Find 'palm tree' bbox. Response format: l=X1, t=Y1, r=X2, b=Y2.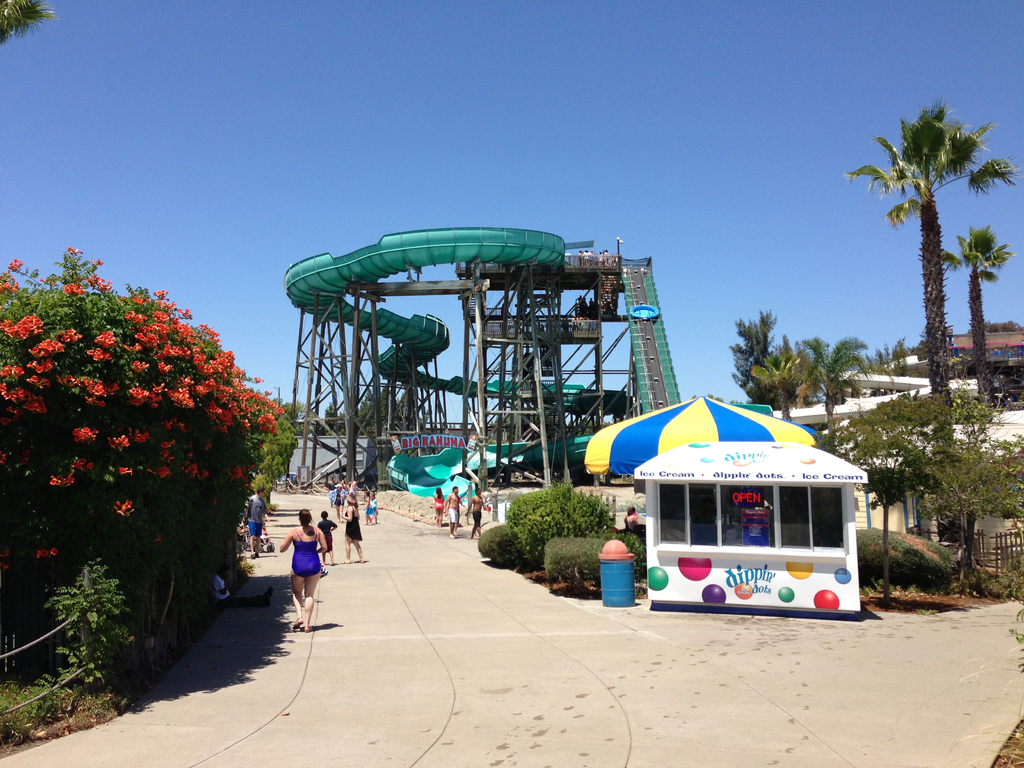
l=744, t=340, r=810, b=427.
